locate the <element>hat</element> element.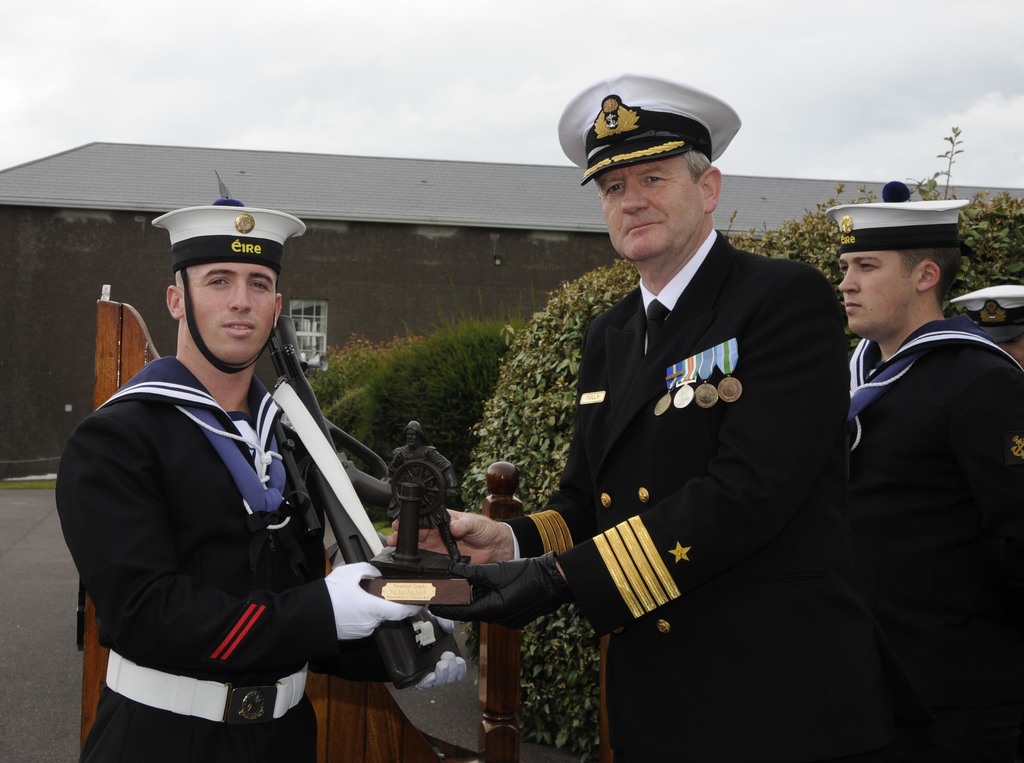
Element bbox: <box>556,72,740,186</box>.
